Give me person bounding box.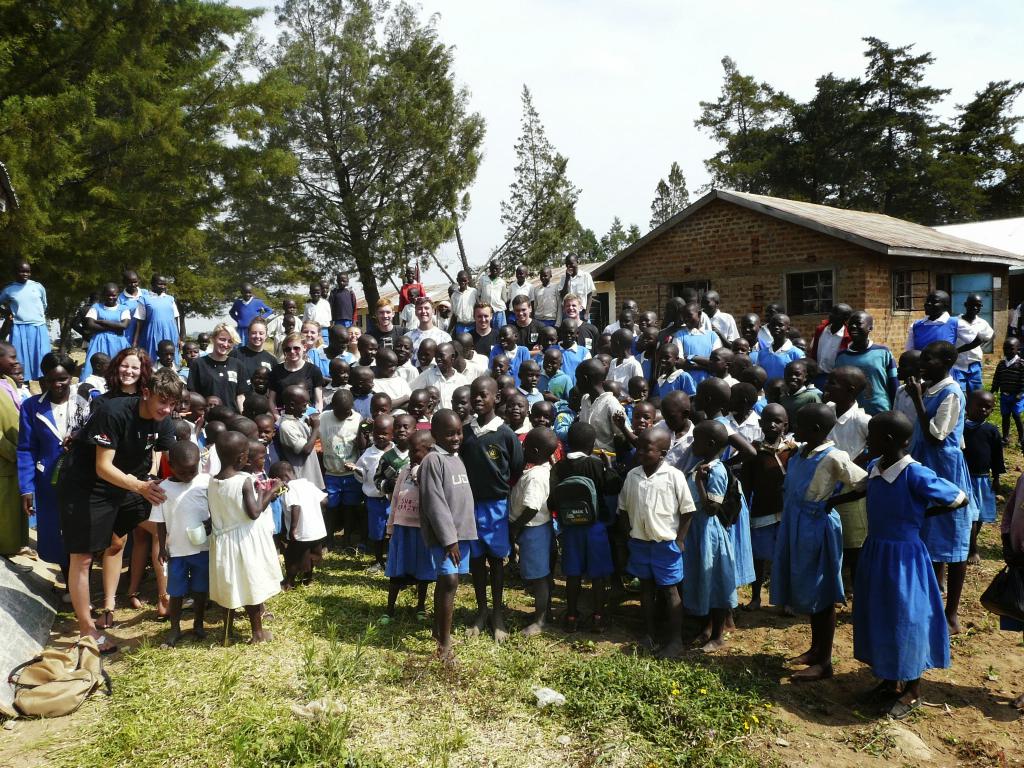
left=509, top=426, right=555, bottom=635.
